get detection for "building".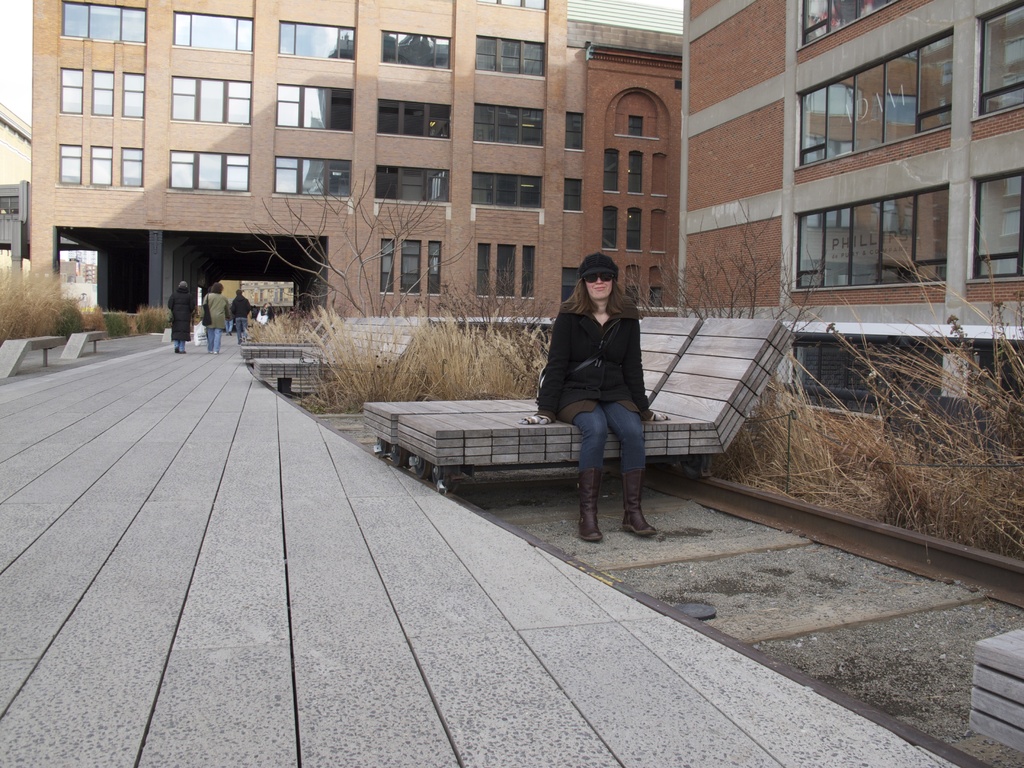
Detection: [680, 0, 1023, 437].
